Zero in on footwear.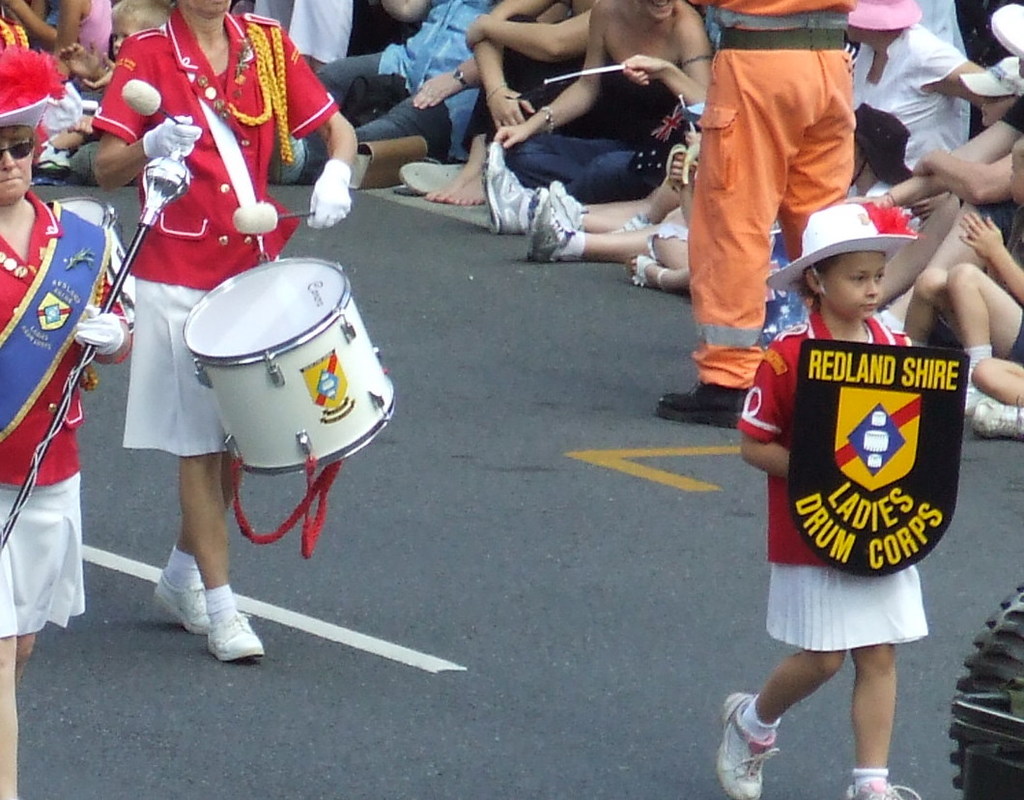
Zeroed in: 403,159,471,193.
